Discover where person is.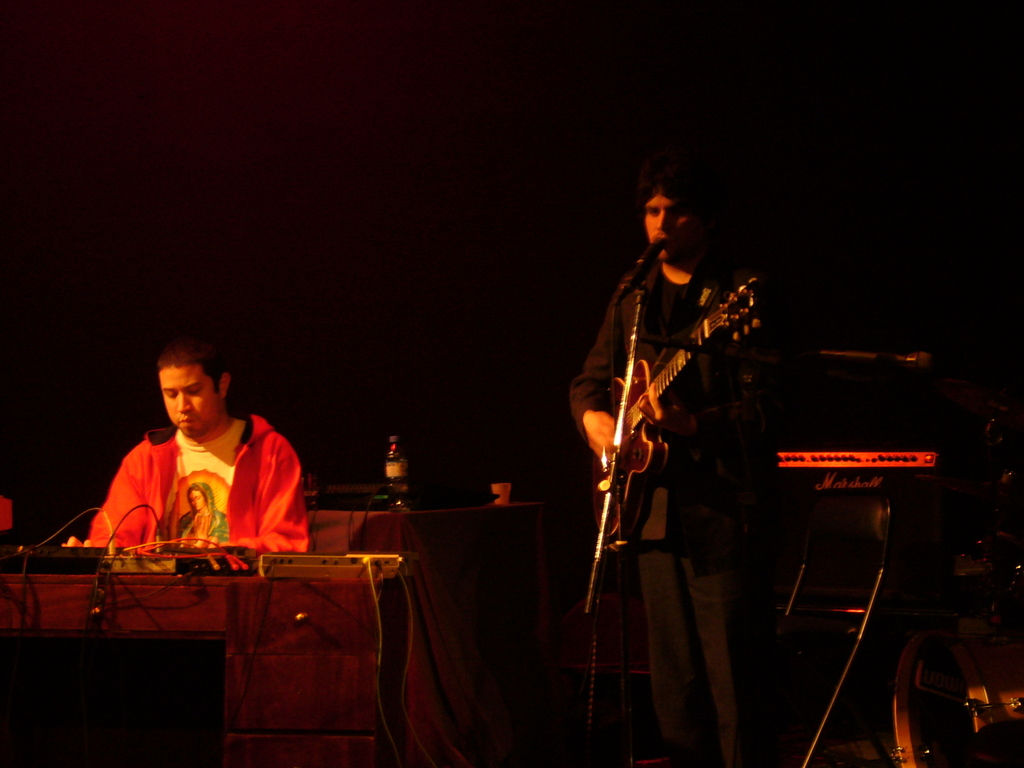
Discovered at (555, 171, 780, 767).
